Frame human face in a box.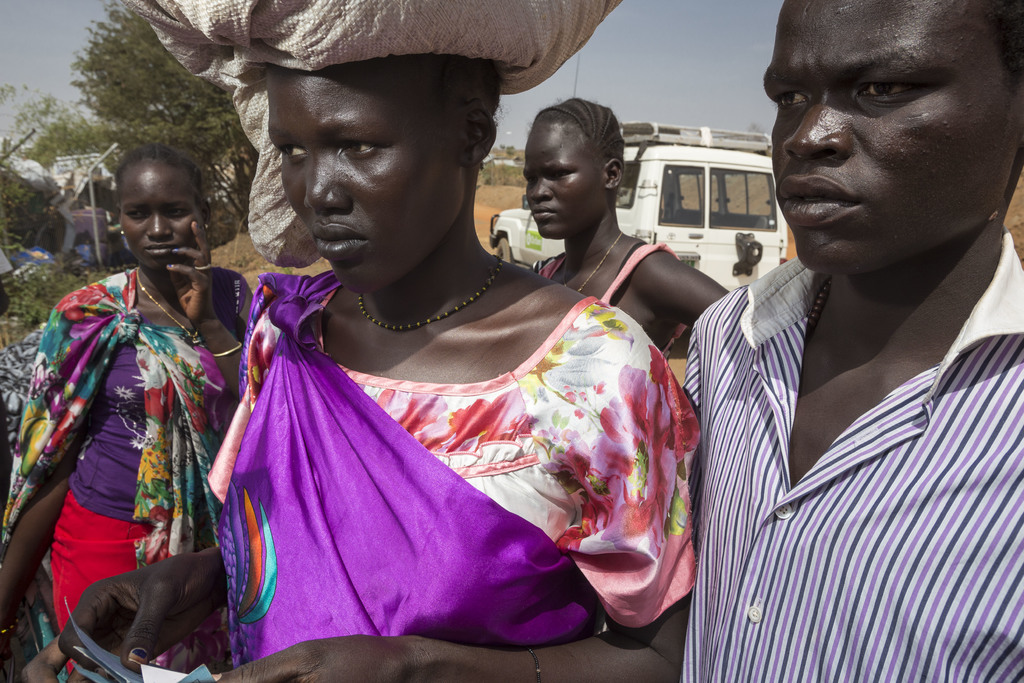
[765, 0, 1014, 275].
